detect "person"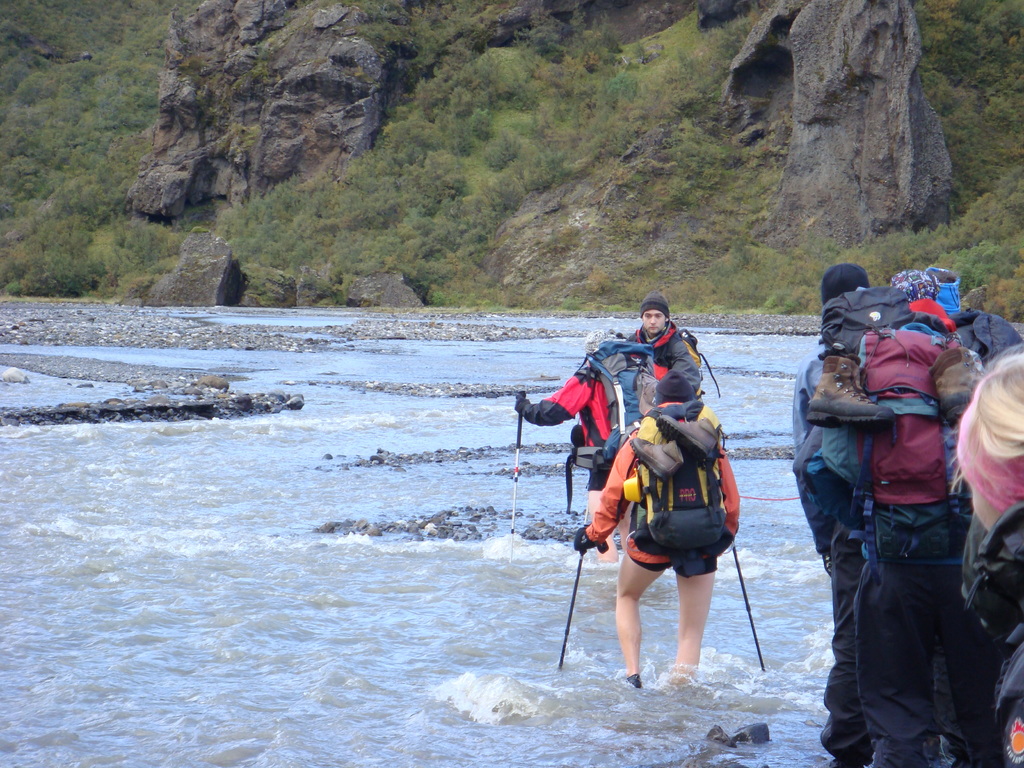
select_region(955, 339, 1023, 767)
